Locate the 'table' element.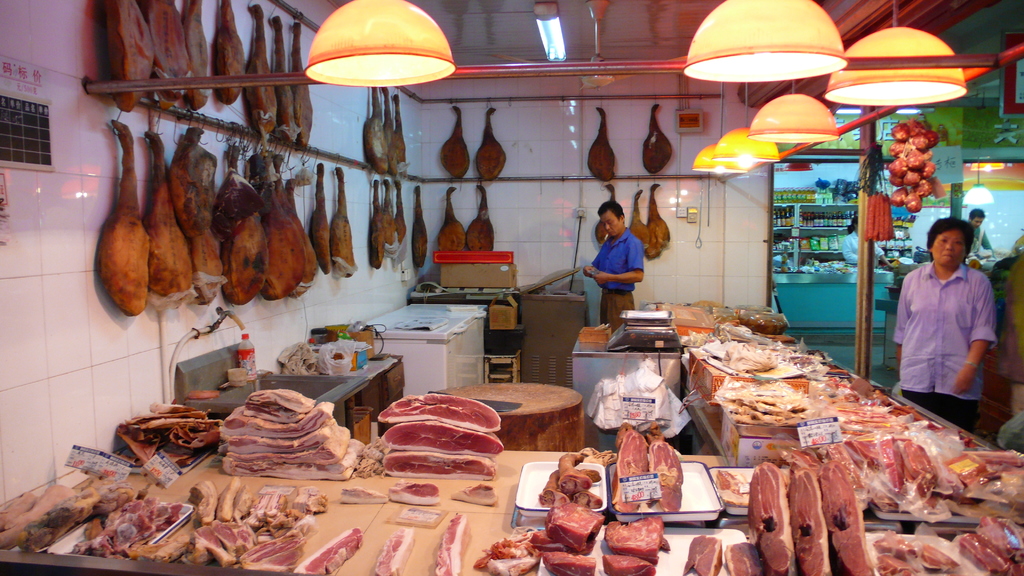
Element bbox: box(643, 298, 1005, 456).
